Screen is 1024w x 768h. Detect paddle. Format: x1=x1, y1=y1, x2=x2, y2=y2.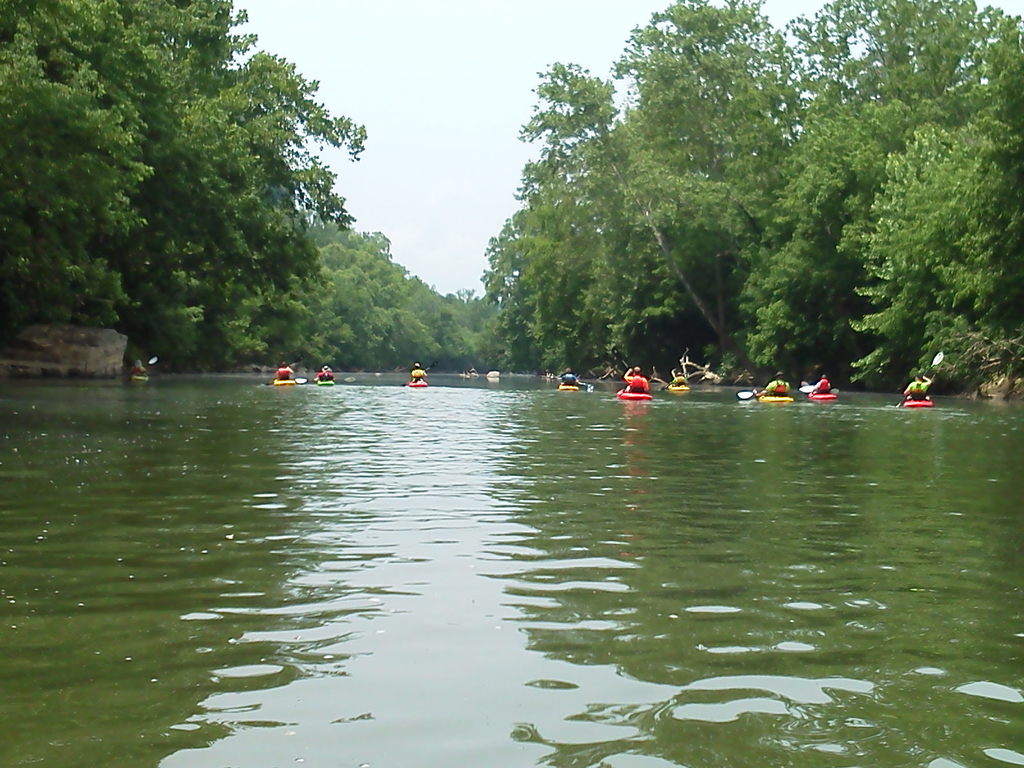
x1=895, y1=350, x2=948, y2=407.
